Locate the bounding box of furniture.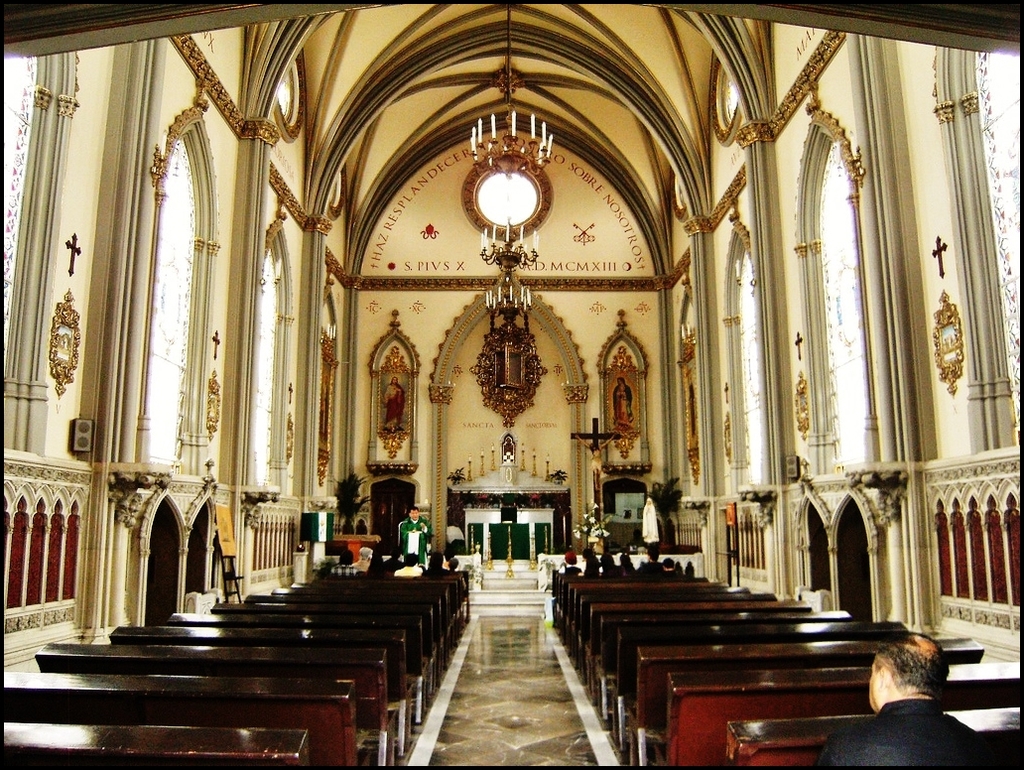
Bounding box: BBox(467, 522, 551, 559).
